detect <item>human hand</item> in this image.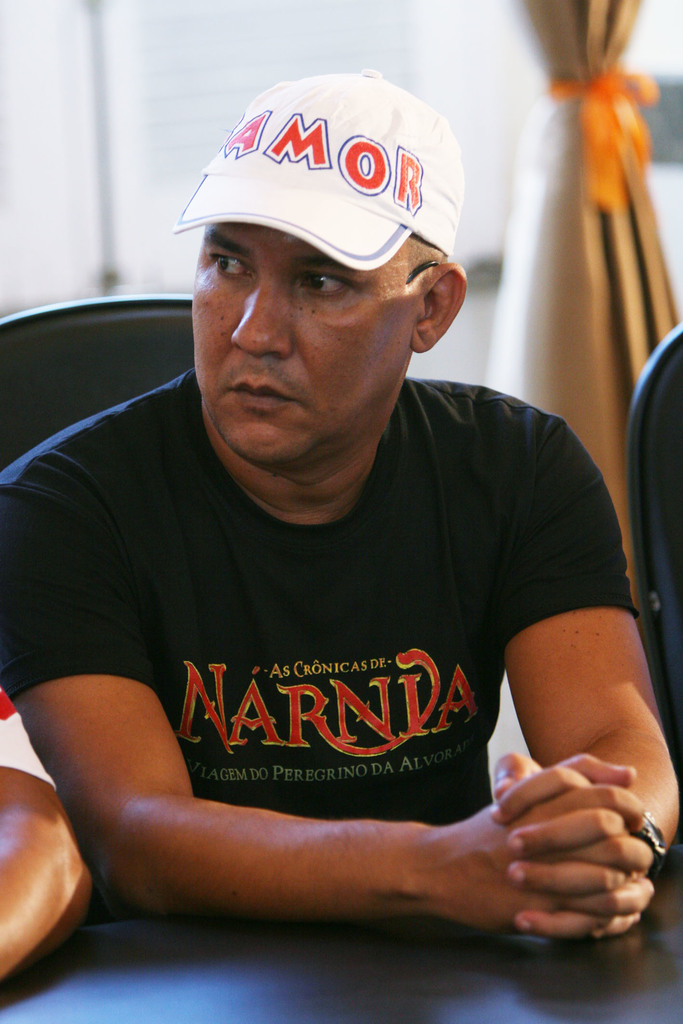
Detection: bbox(35, 740, 641, 940).
